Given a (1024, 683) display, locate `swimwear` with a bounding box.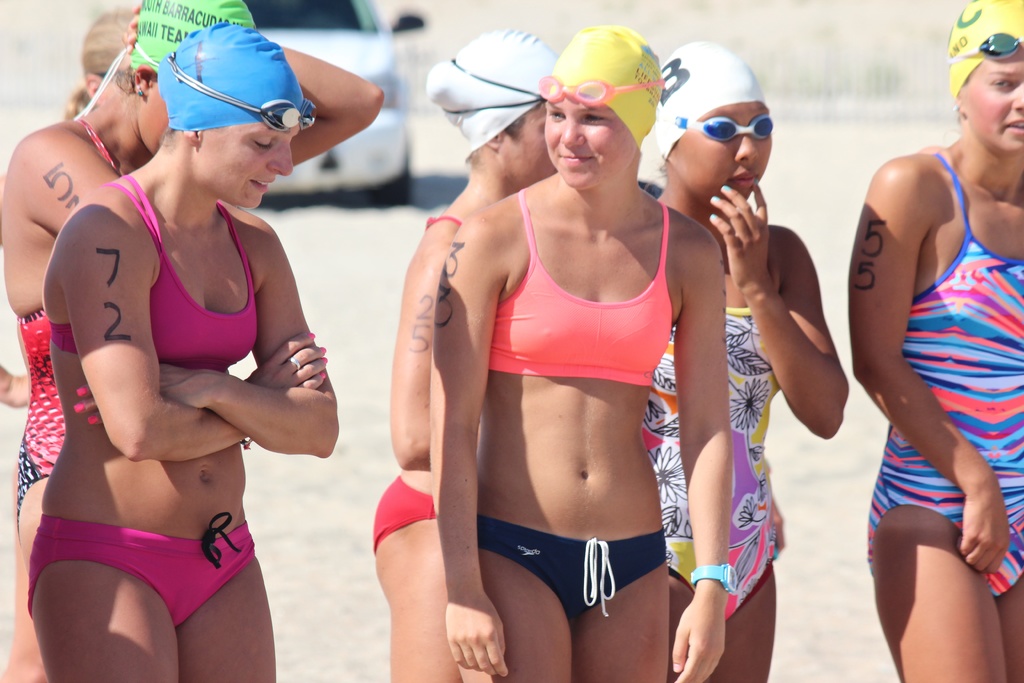
Located: pyautogui.locateOnScreen(49, 167, 266, 373).
